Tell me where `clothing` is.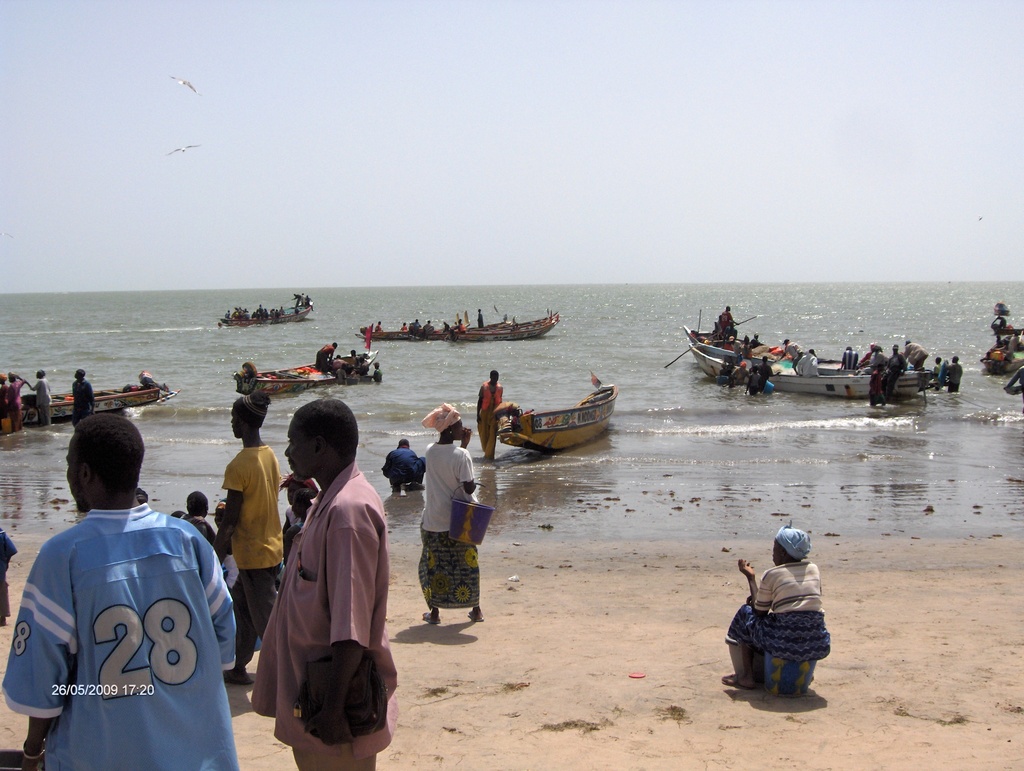
`clothing` is at 34 492 223 756.
